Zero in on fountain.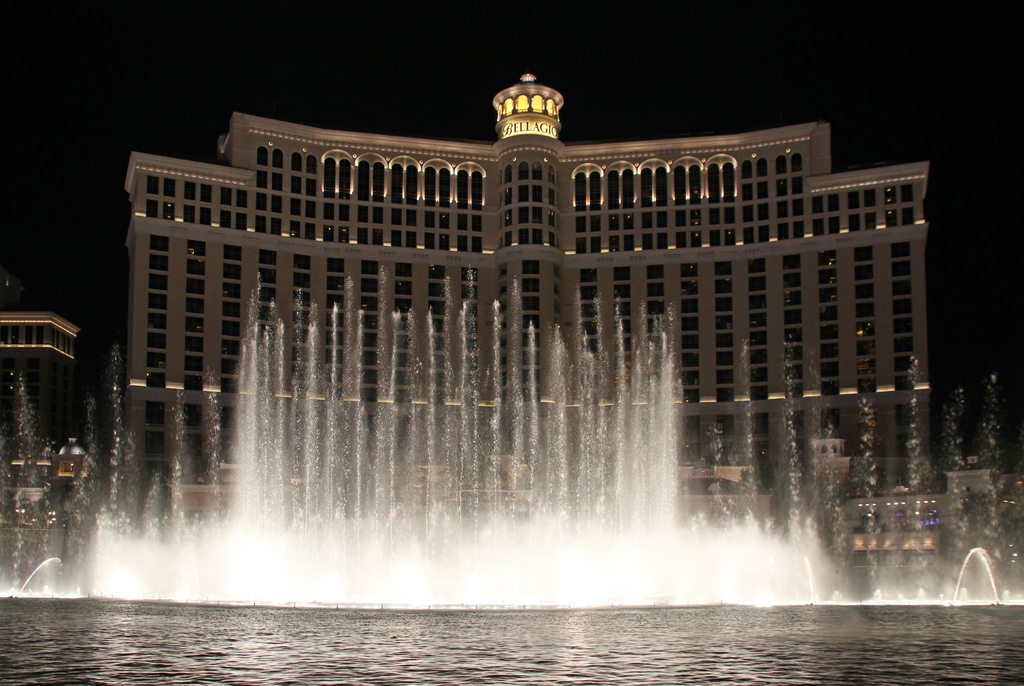
Zeroed in: (0, 260, 1023, 615).
